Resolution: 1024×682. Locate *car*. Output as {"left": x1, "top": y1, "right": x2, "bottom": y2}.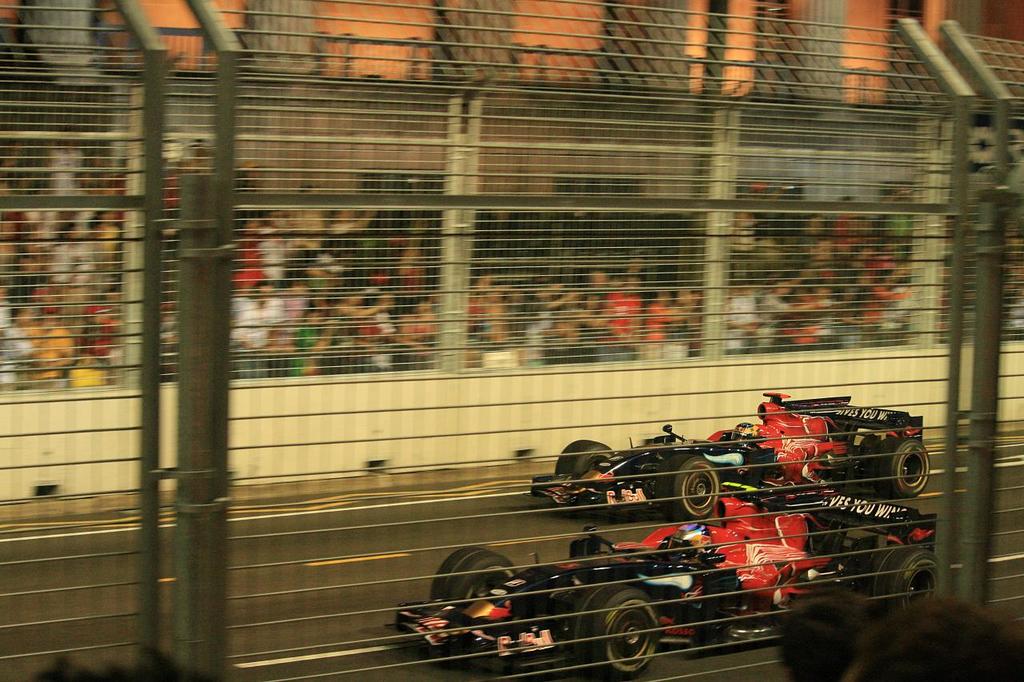
{"left": 386, "top": 481, "right": 940, "bottom": 681}.
